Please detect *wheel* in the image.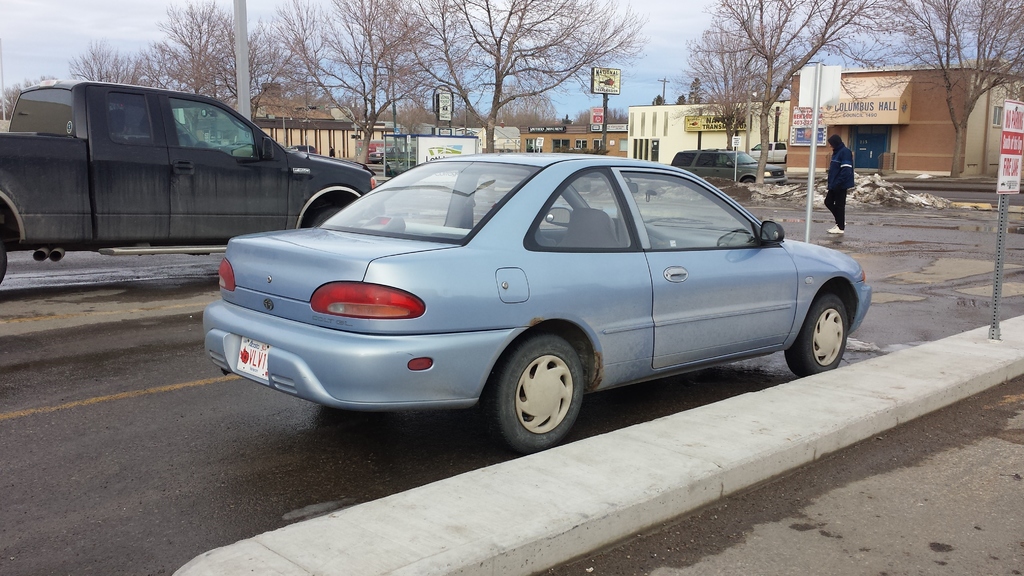
select_region(490, 333, 591, 451).
